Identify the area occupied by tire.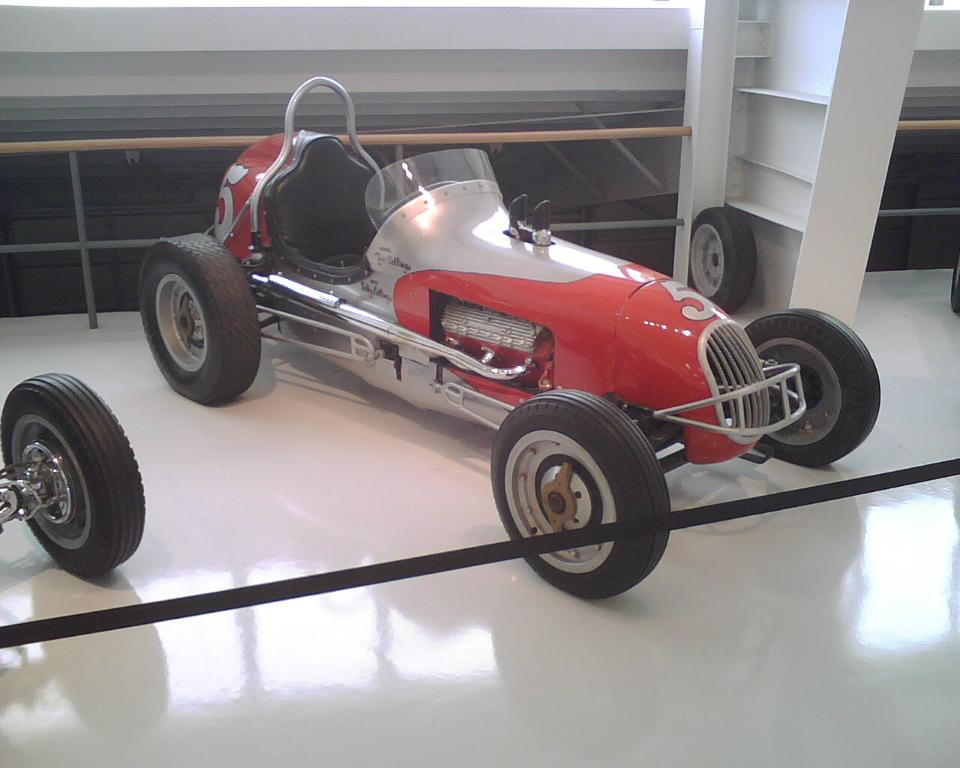
Area: l=0, t=365, r=145, b=574.
